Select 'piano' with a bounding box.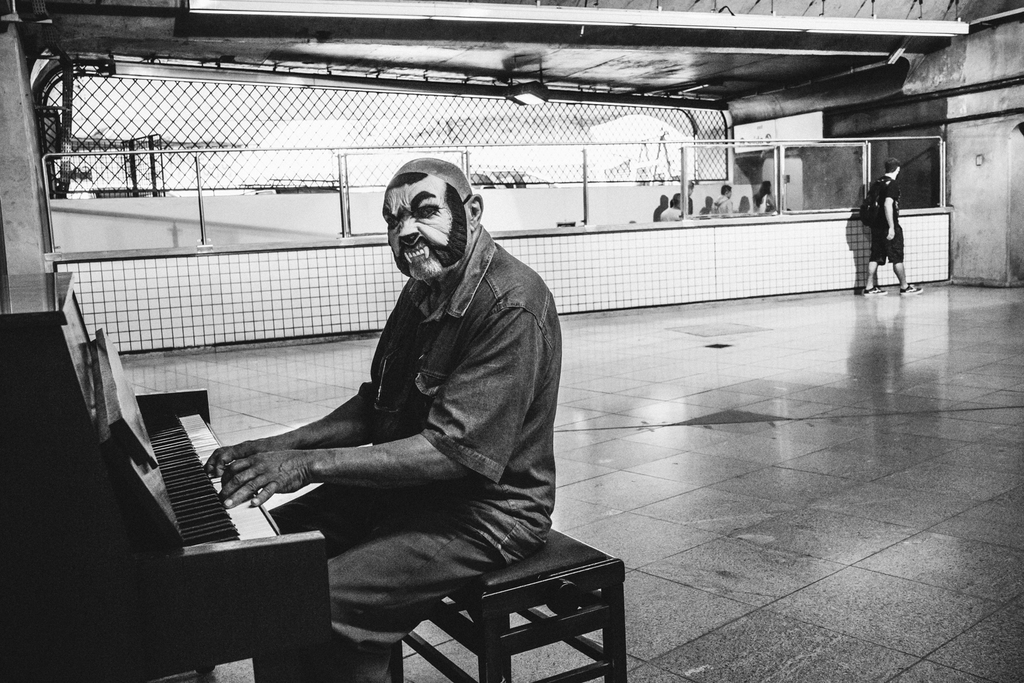
region(0, 270, 339, 682).
